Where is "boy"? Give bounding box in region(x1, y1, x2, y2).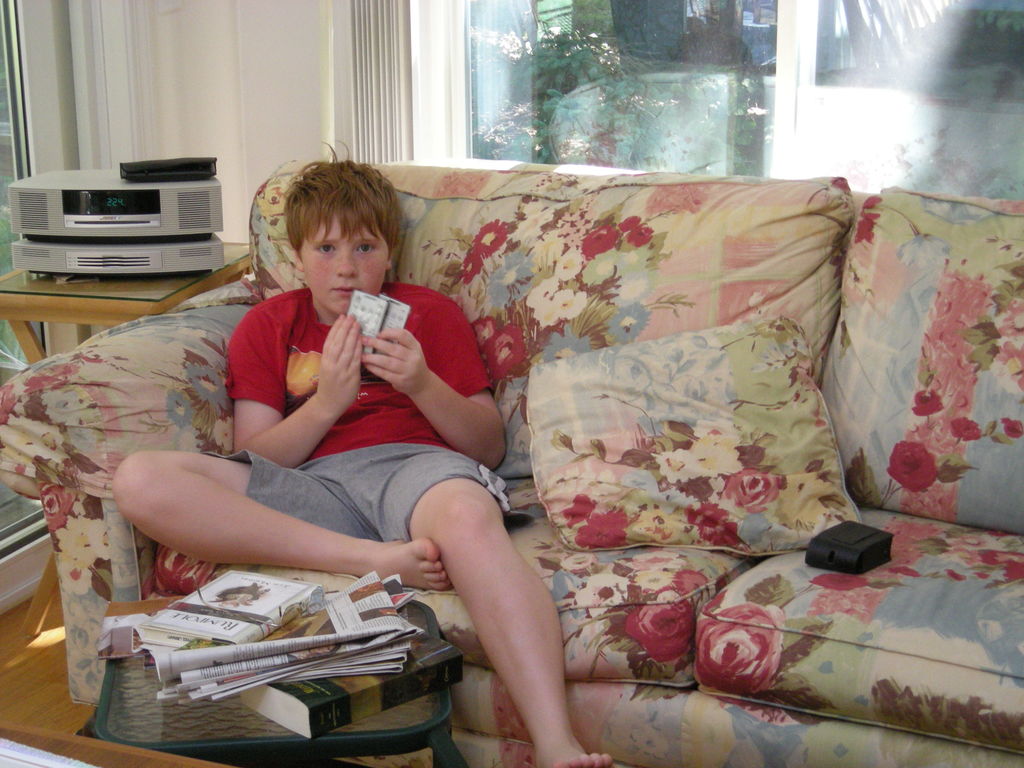
region(149, 164, 540, 703).
